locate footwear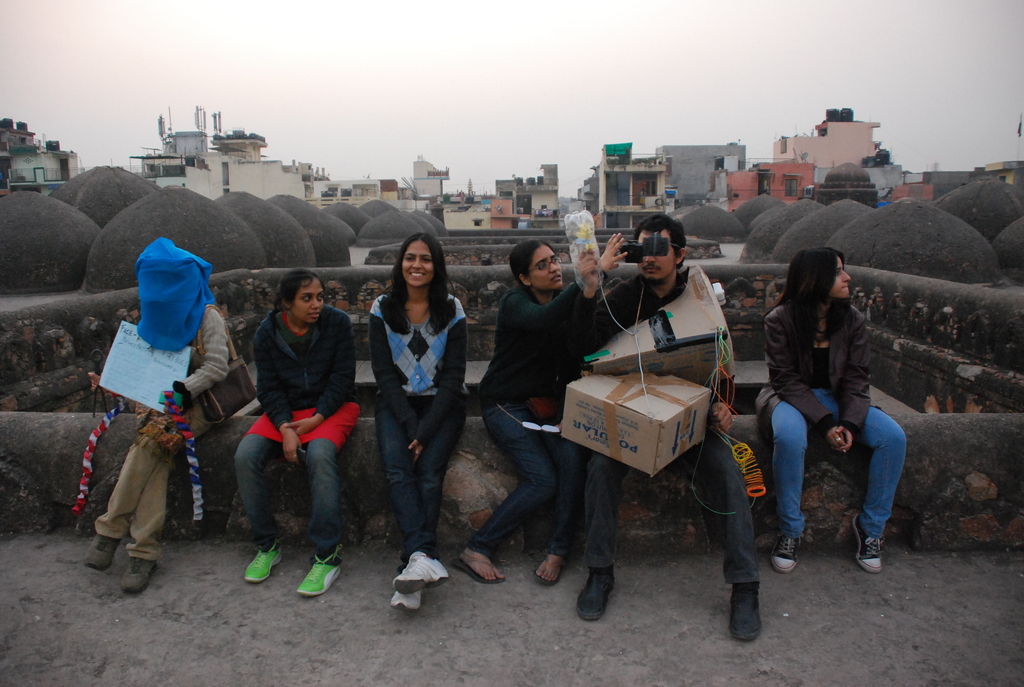
region(386, 583, 431, 613)
